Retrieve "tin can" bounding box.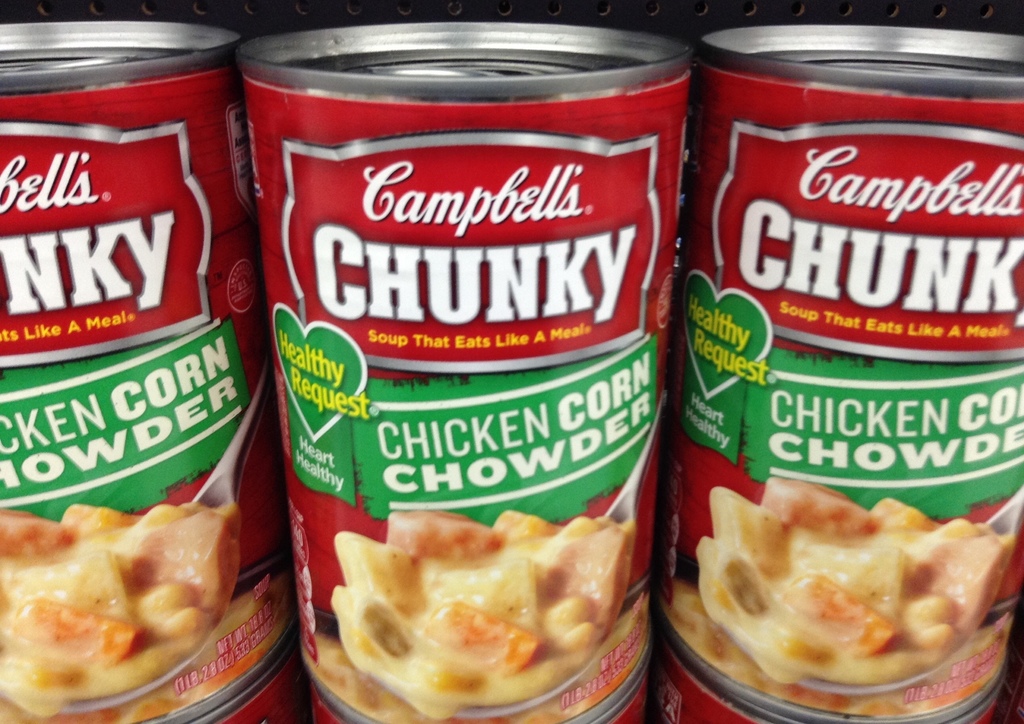
Bounding box: box(653, 24, 1023, 723).
